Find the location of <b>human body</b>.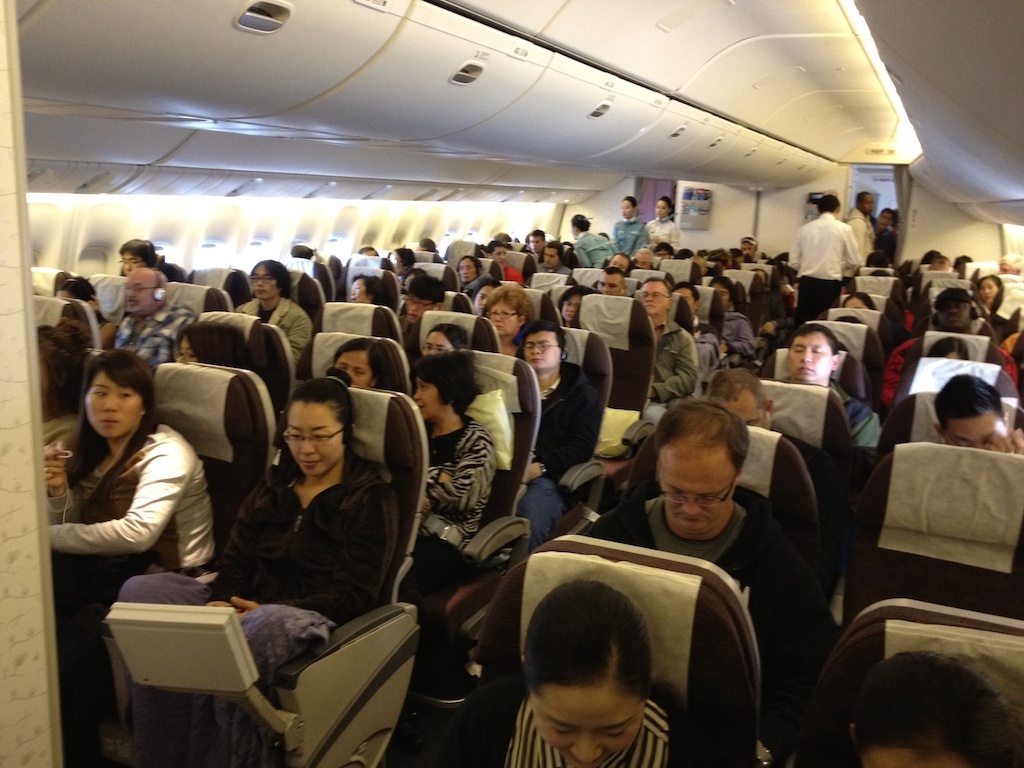
Location: (x1=926, y1=373, x2=1023, y2=455).
